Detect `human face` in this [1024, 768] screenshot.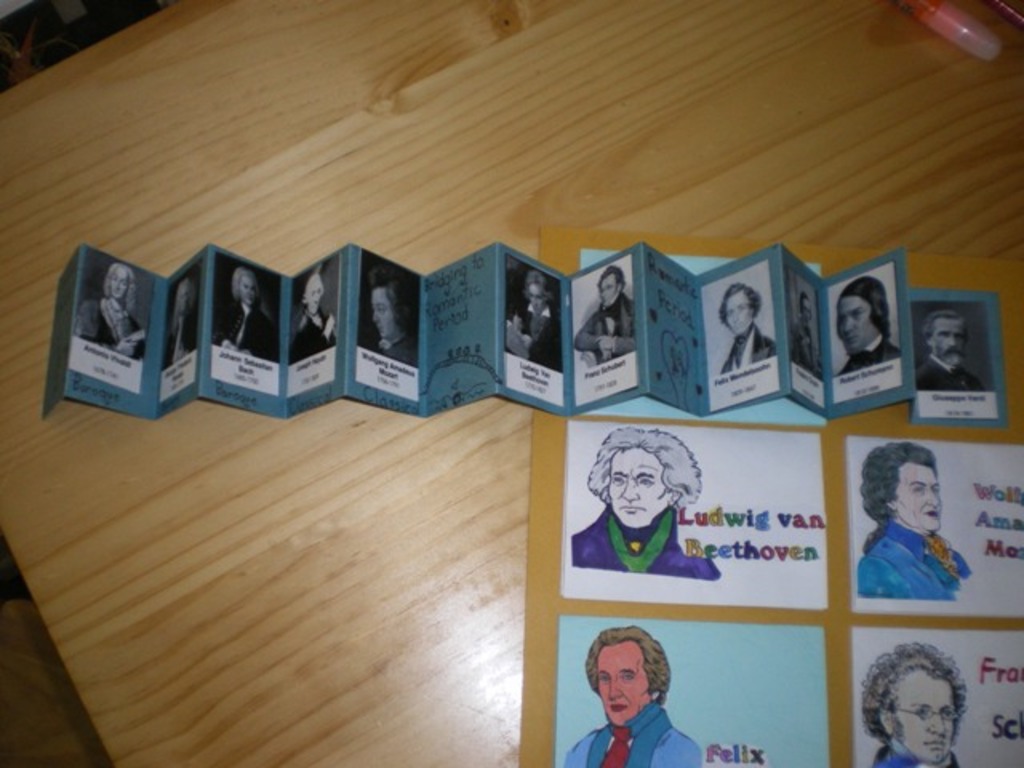
Detection: <bbox>930, 315, 966, 362</bbox>.
